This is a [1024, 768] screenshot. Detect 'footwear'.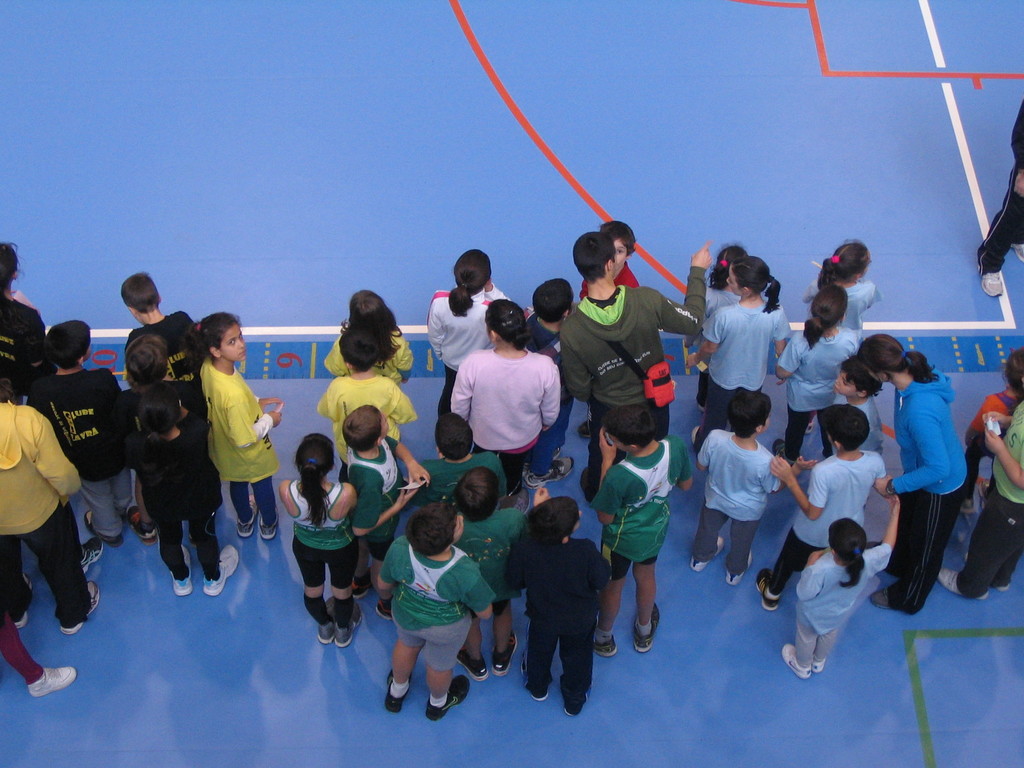
rect(494, 634, 514, 675).
